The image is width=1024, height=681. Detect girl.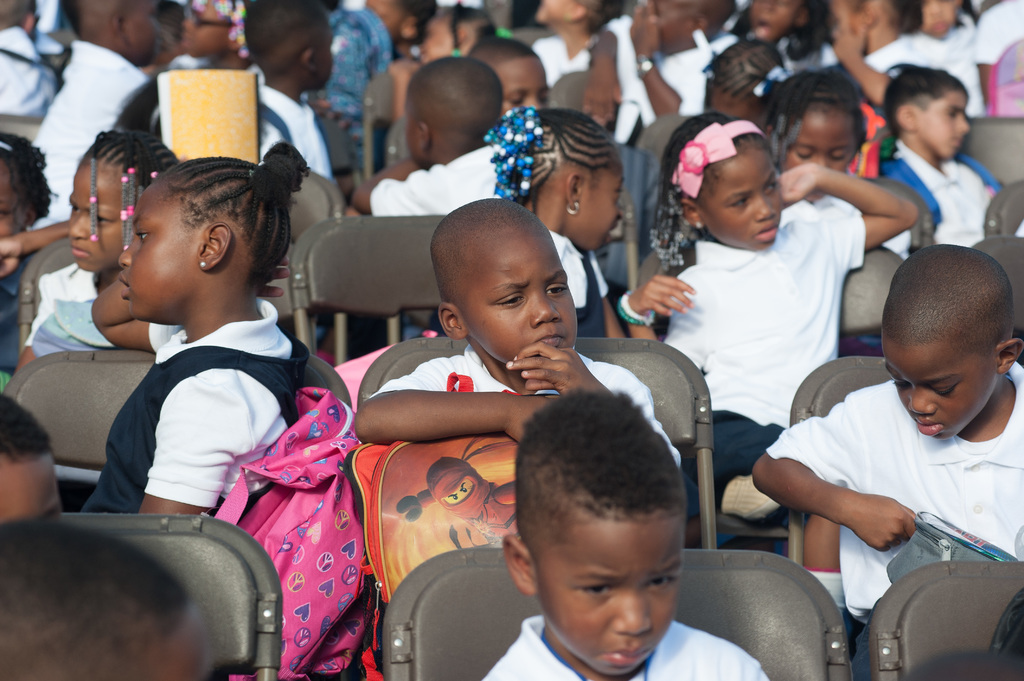
Detection: bbox(67, 136, 317, 523).
